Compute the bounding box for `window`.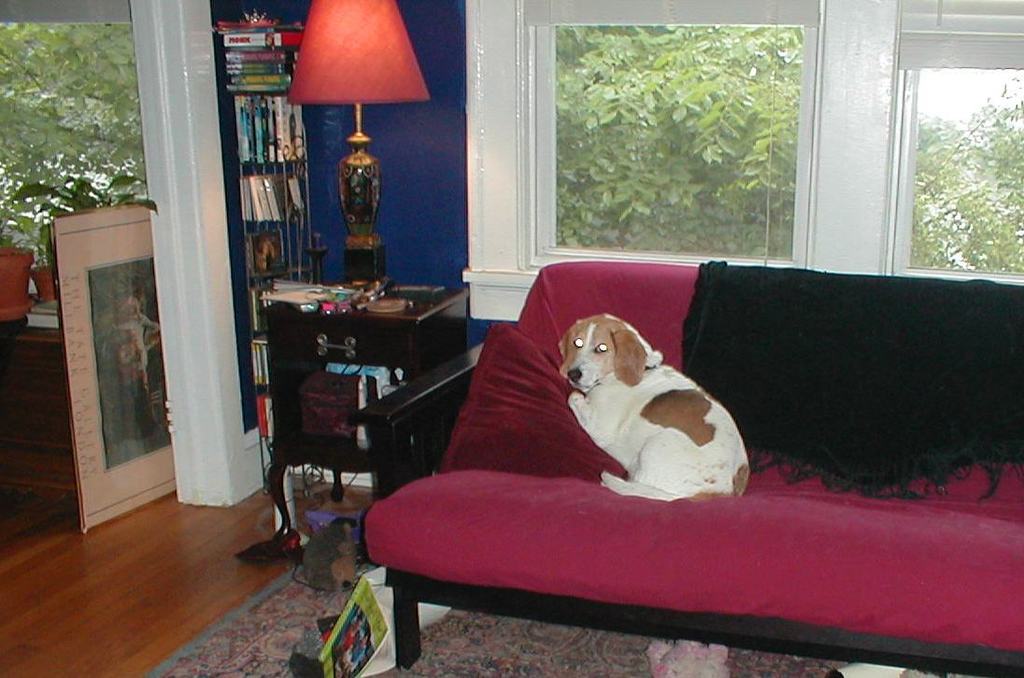
Rect(0, 5, 150, 308).
